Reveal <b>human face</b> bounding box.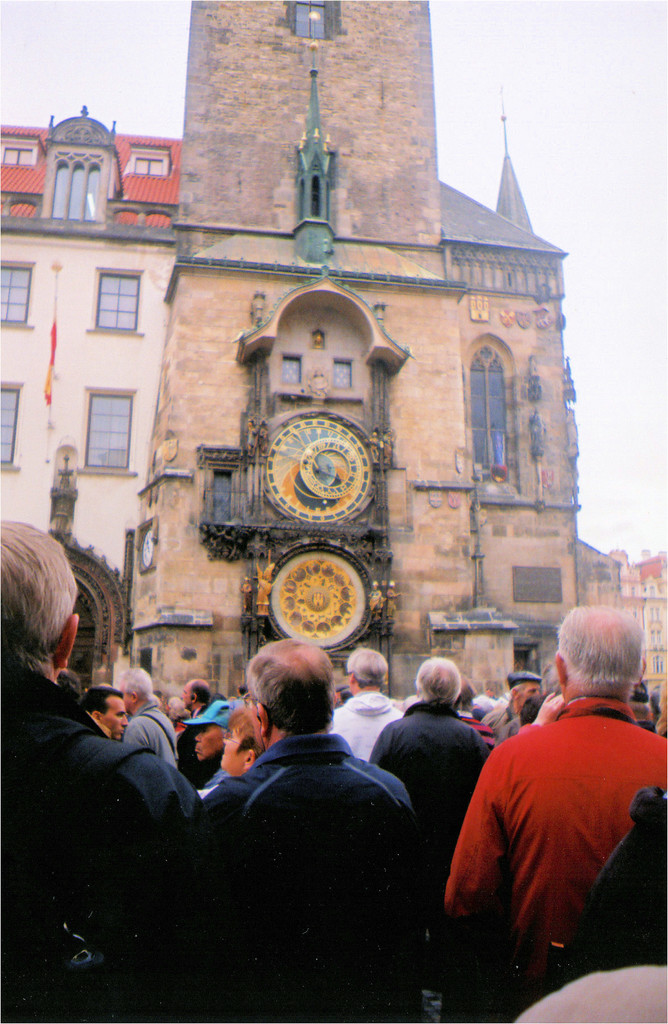
Revealed: bbox=(103, 701, 124, 741).
